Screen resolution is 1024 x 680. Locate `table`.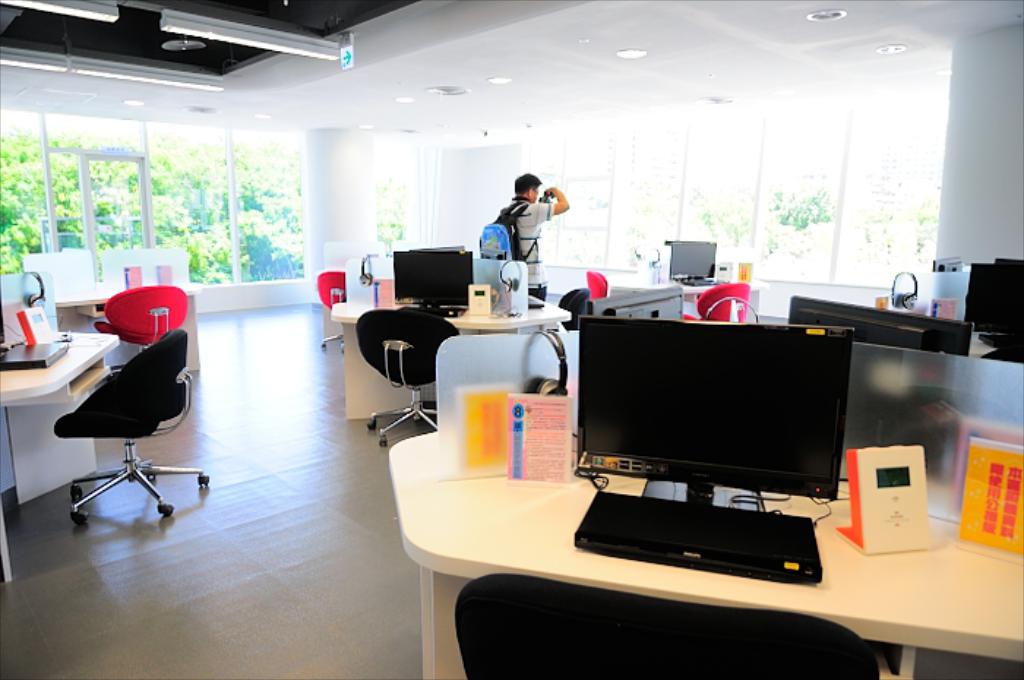
x1=389 y1=364 x2=1023 y2=679.
